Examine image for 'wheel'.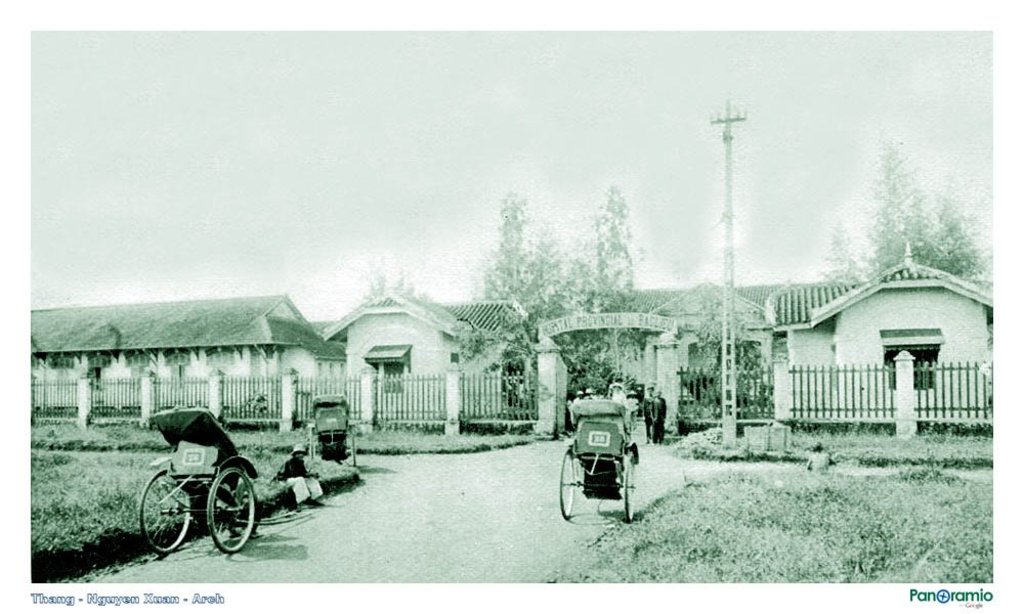
Examination result: detection(201, 463, 261, 556).
